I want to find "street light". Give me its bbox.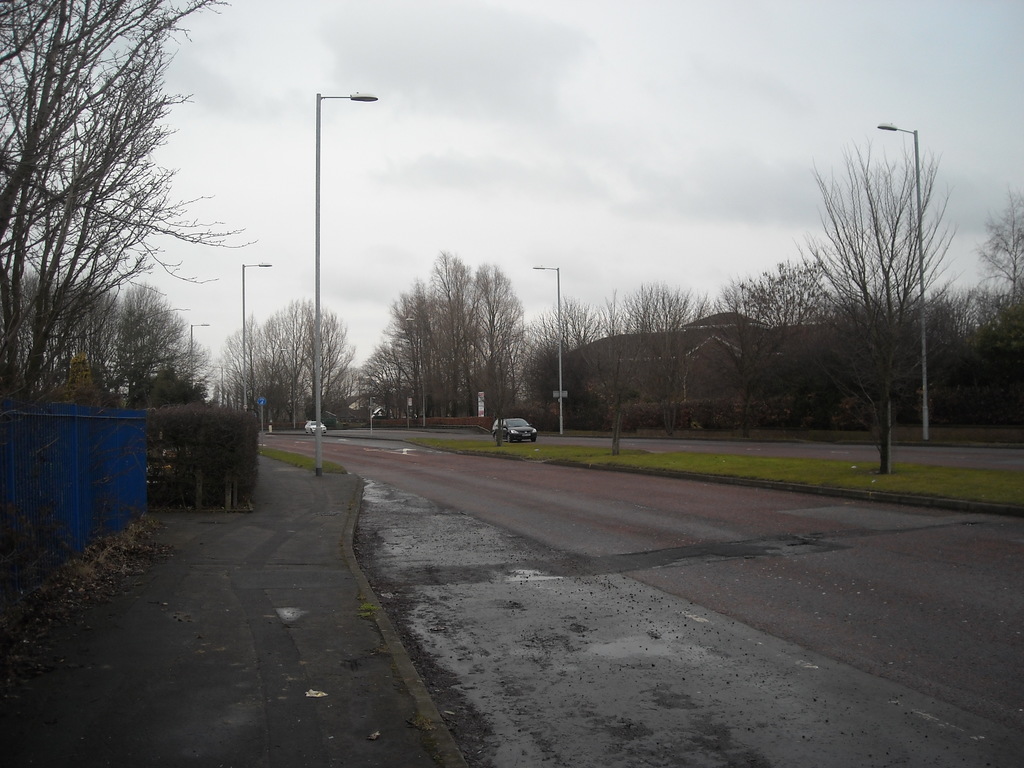
locate(204, 360, 223, 401).
